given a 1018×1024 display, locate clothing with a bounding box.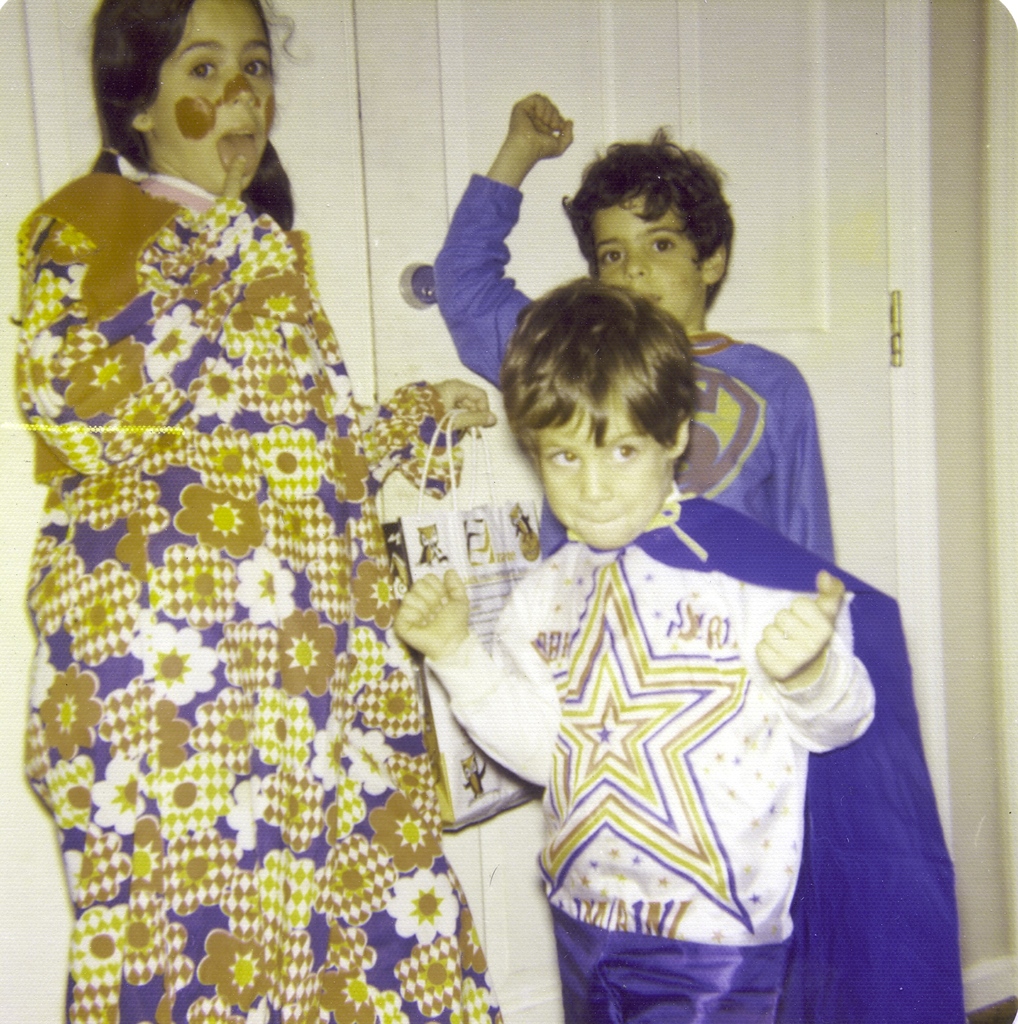
Located: 413,484,949,1020.
